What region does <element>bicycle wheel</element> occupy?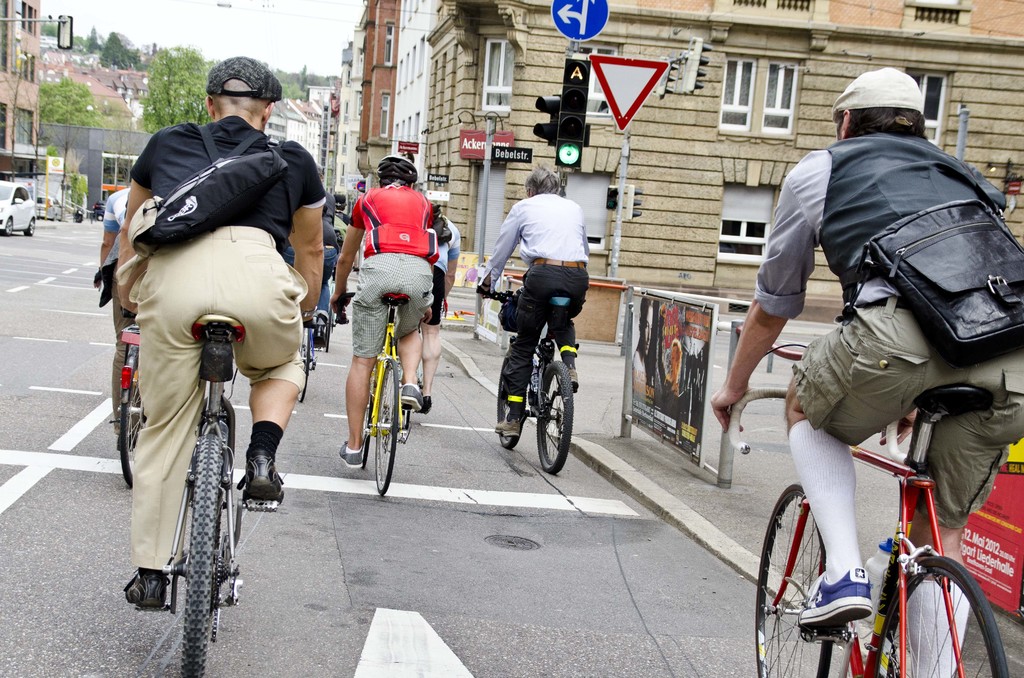
(x1=493, y1=369, x2=519, y2=448).
